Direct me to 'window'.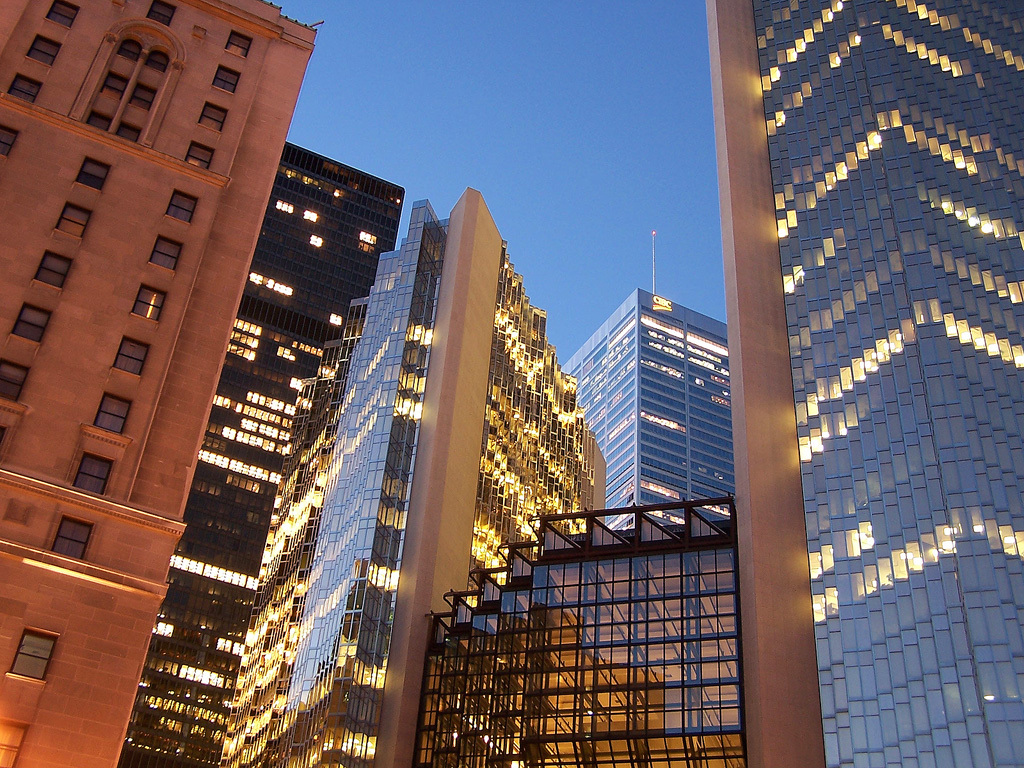
Direction: 0,358,22,403.
